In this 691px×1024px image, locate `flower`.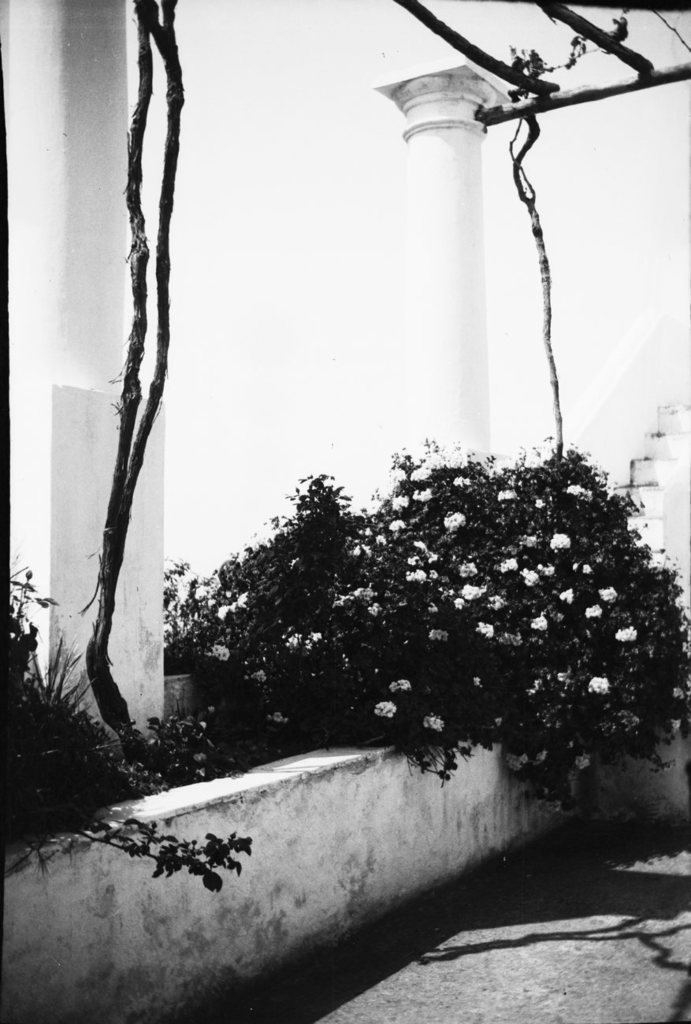
Bounding box: (371, 699, 397, 719).
